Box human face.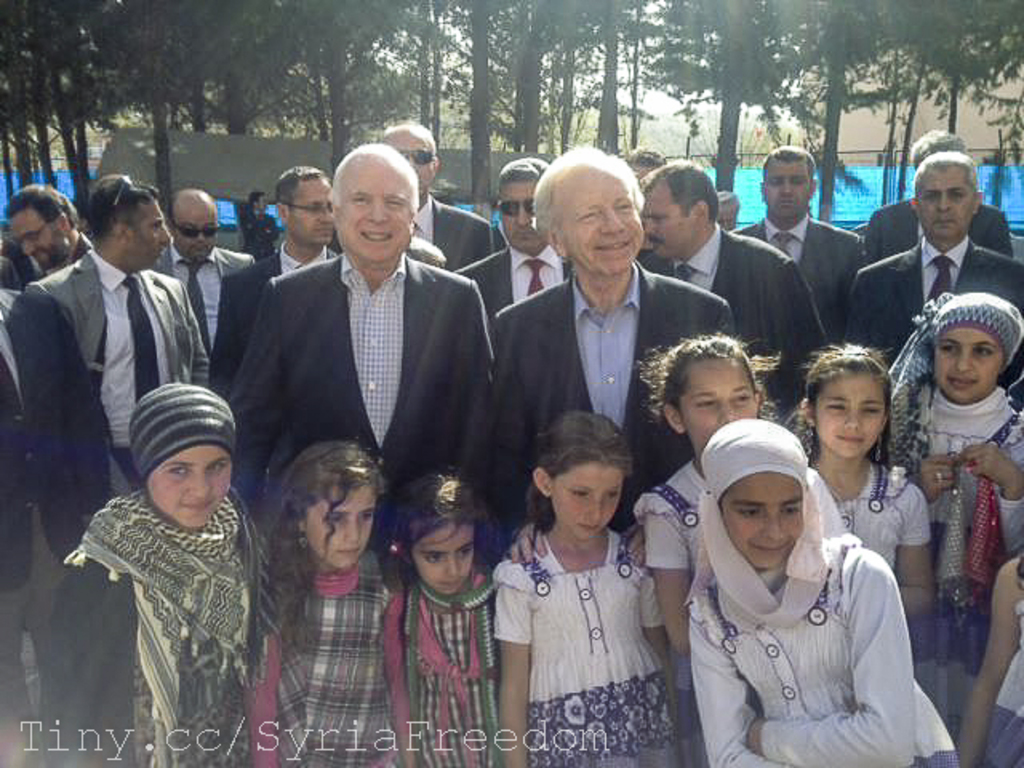
pyautogui.locateOnScreen(413, 522, 472, 590).
